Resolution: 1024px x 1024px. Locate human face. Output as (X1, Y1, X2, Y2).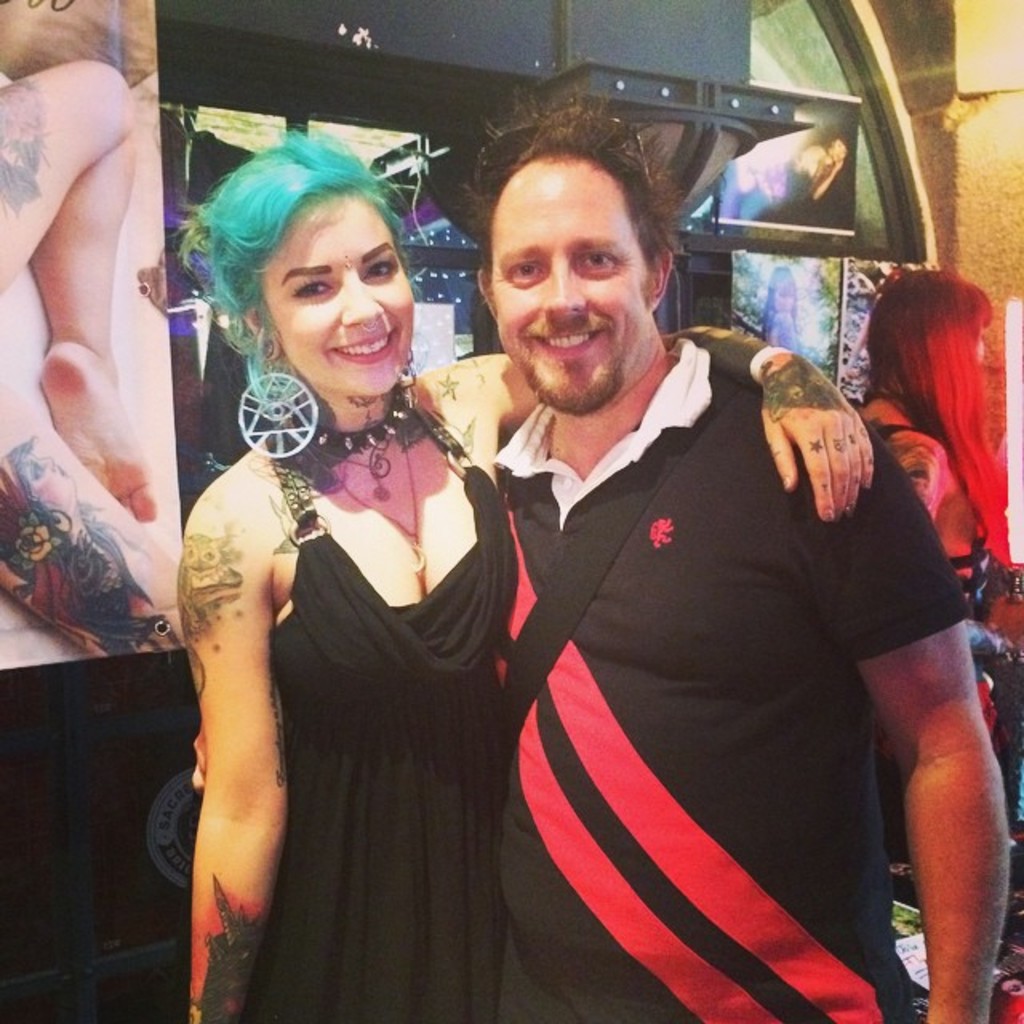
(773, 283, 795, 317).
